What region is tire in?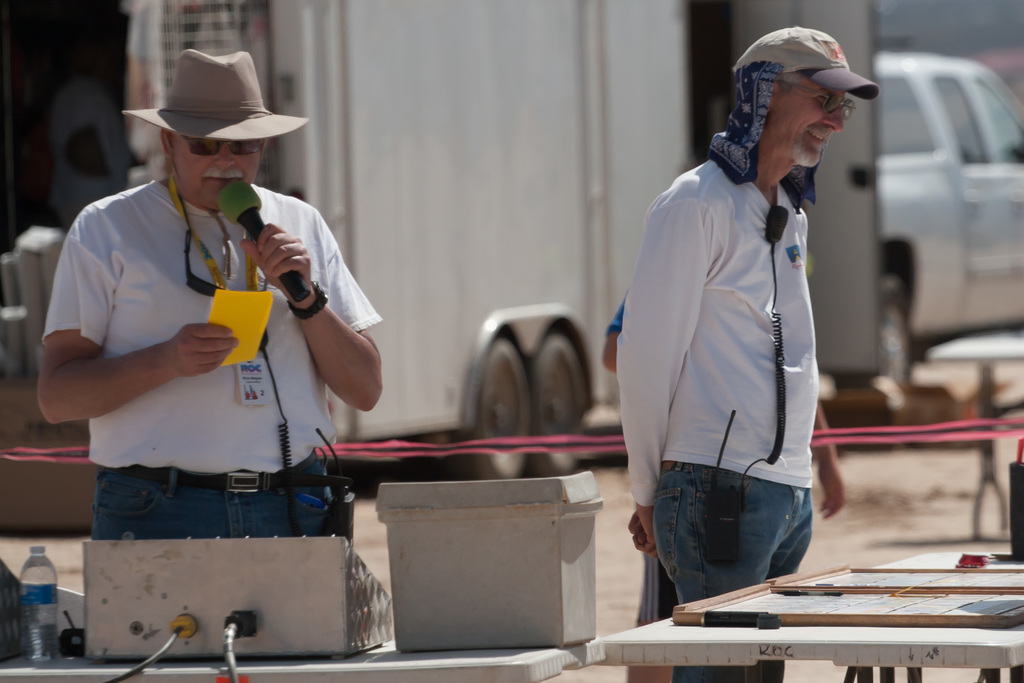
[x1=436, y1=335, x2=522, y2=478].
